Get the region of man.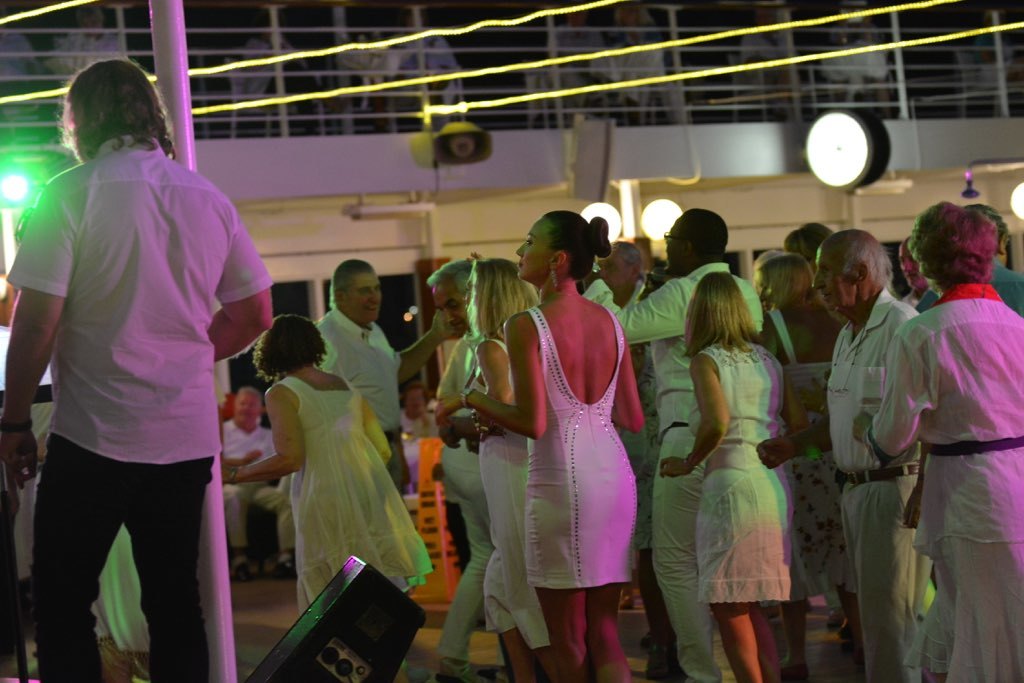
(551, 5, 605, 102).
